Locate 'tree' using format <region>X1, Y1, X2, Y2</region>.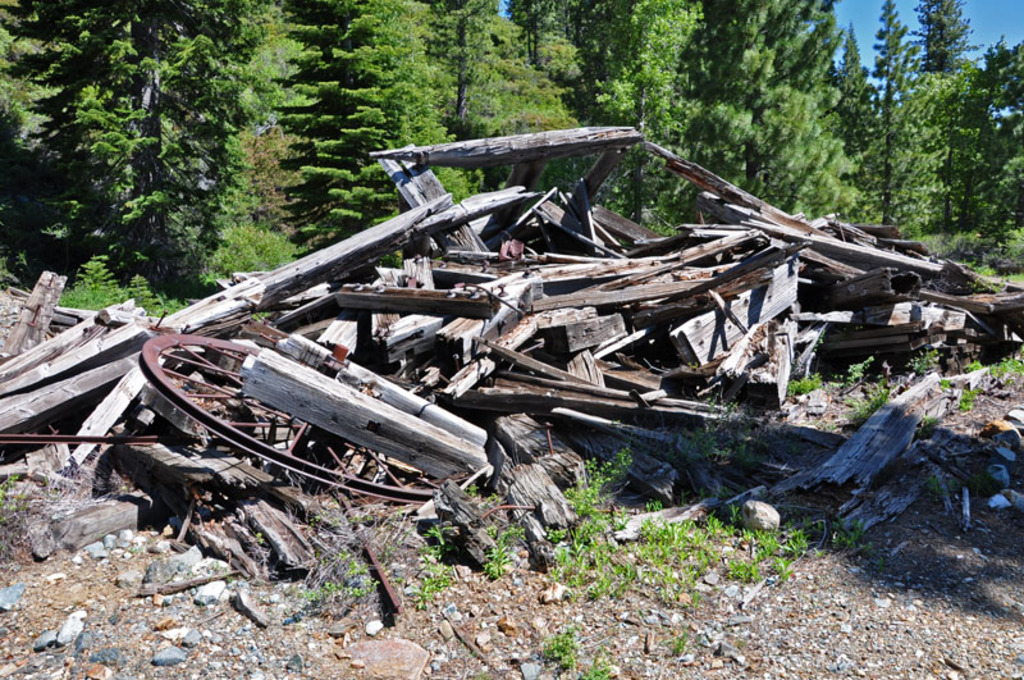
<region>974, 28, 1023, 257</region>.
